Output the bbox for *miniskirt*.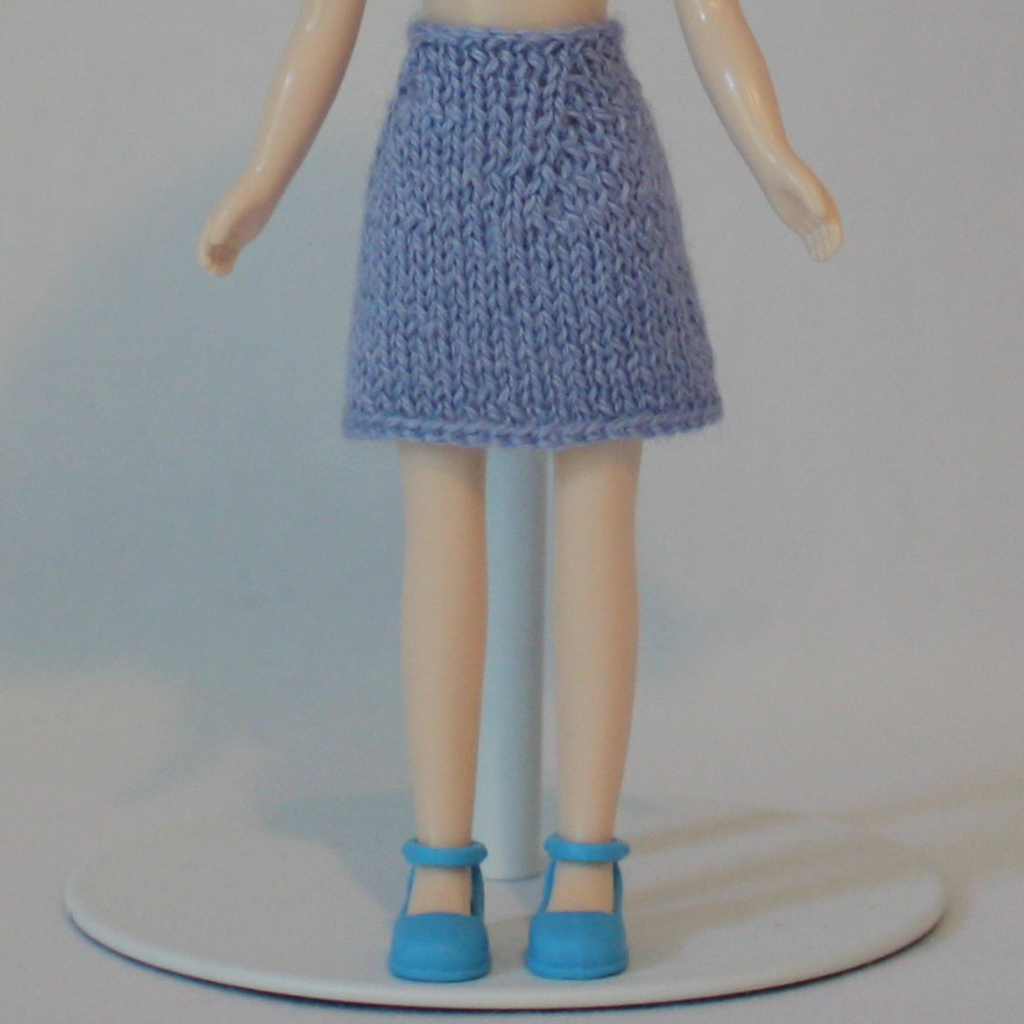
<box>339,16,727,447</box>.
